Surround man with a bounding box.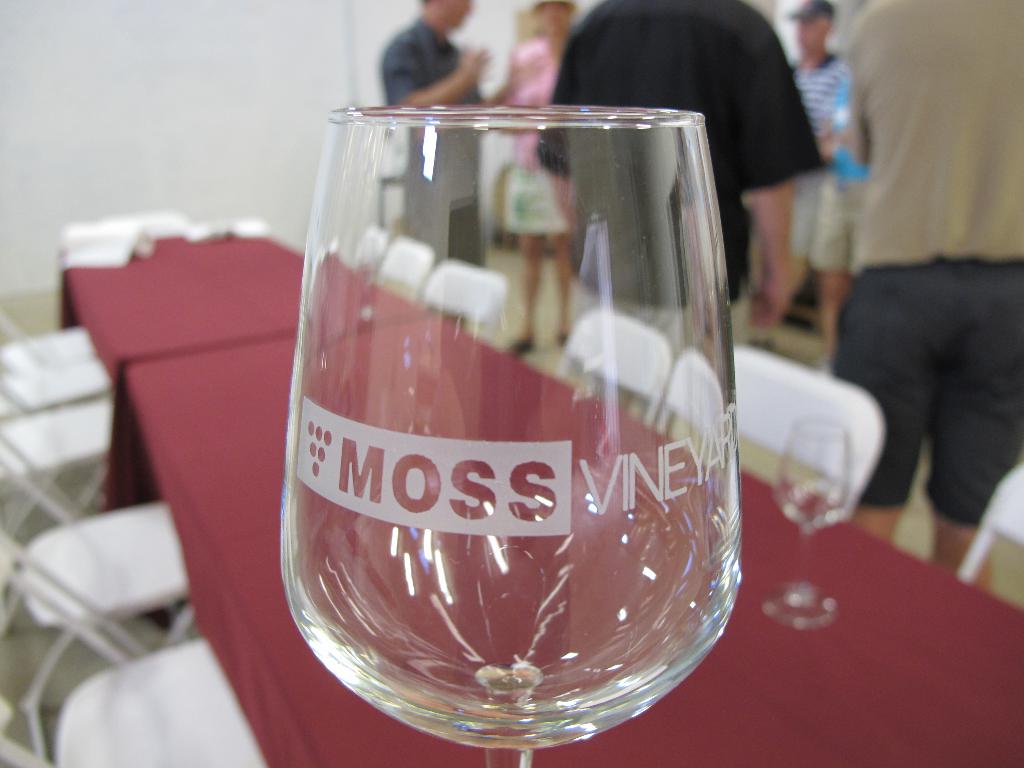
[x1=826, y1=0, x2=1023, y2=603].
